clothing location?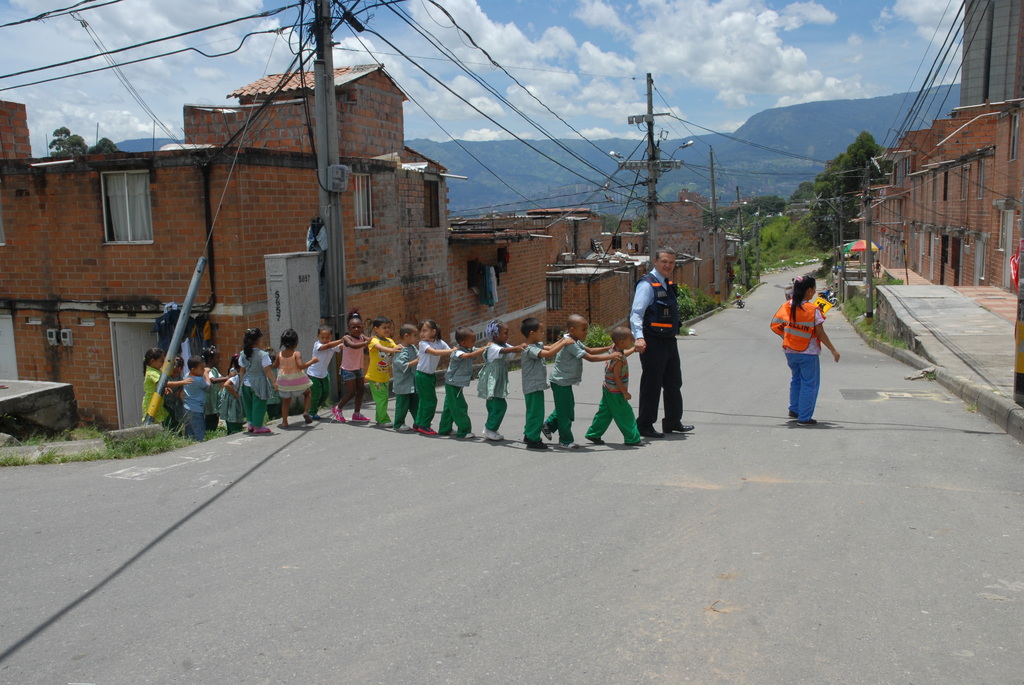
l=306, t=338, r=339, b=415
